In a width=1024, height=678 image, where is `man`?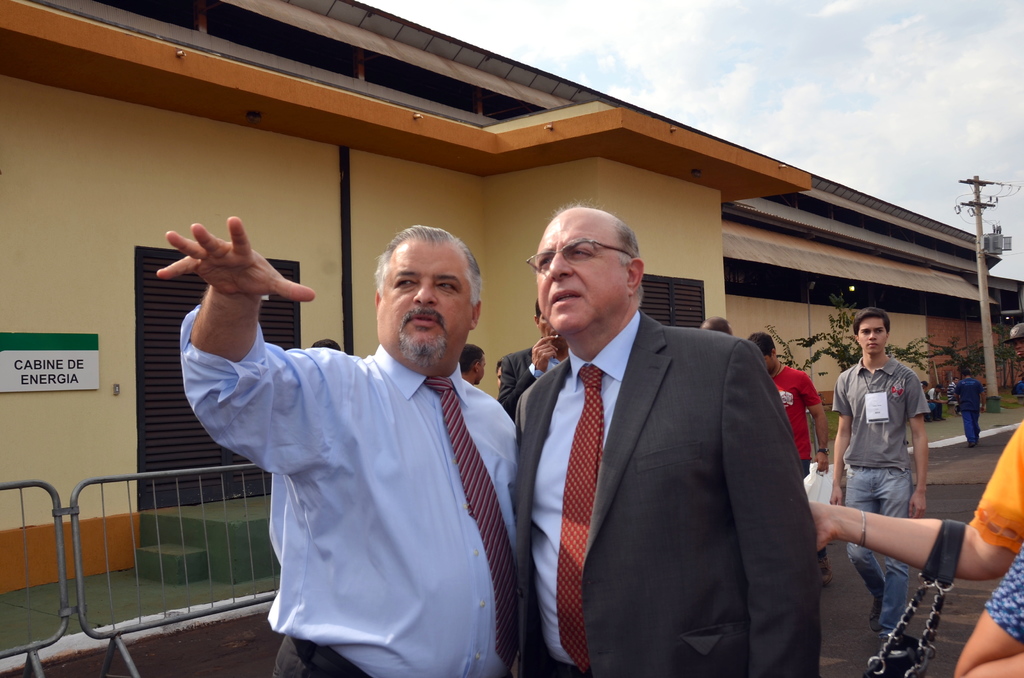
crop(449, 346, 485, 384).
